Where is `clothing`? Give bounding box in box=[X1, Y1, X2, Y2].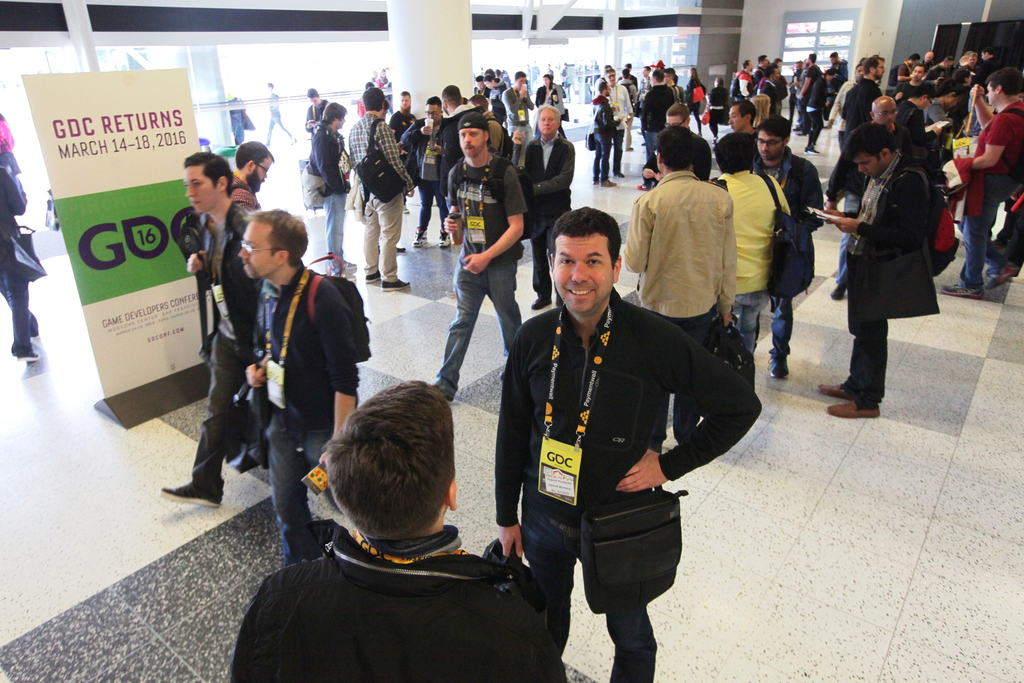
box=[742, 142, 822, 369].
